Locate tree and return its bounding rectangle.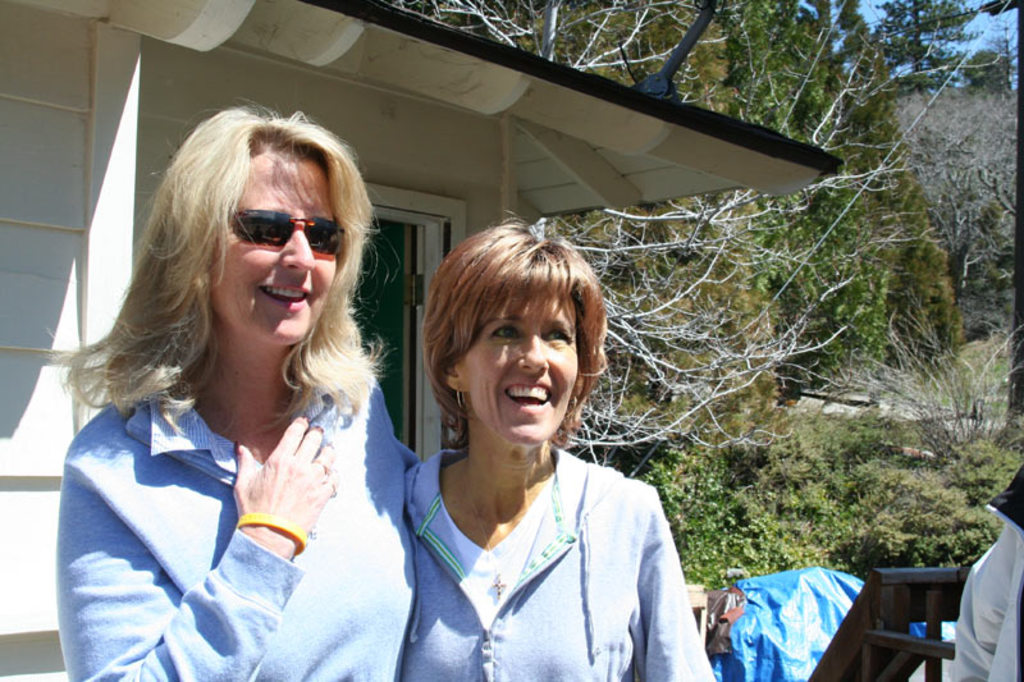
box(709, 0, 955, 393).
